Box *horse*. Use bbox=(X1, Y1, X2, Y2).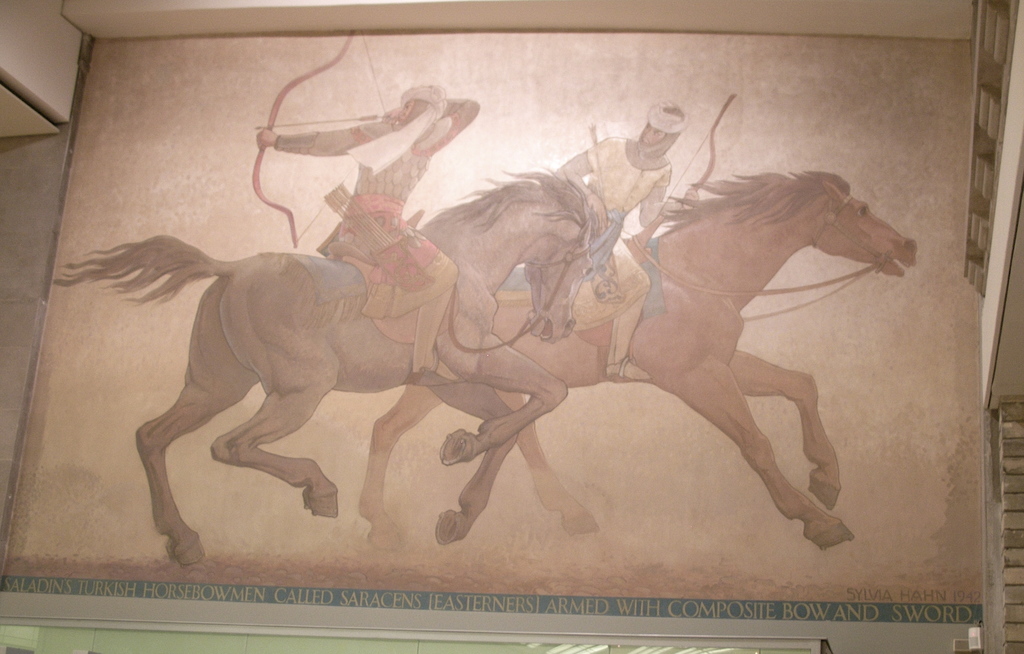
bbox=(49, 165, 605, 570).
